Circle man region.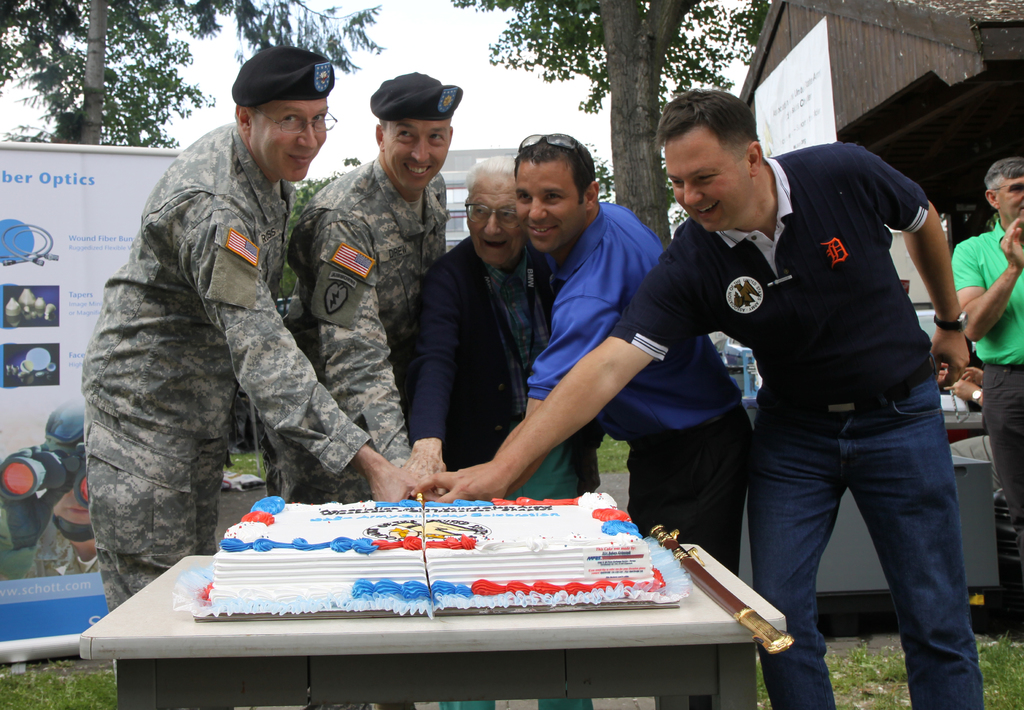
Region: crop(943, 360, 991, 496).
